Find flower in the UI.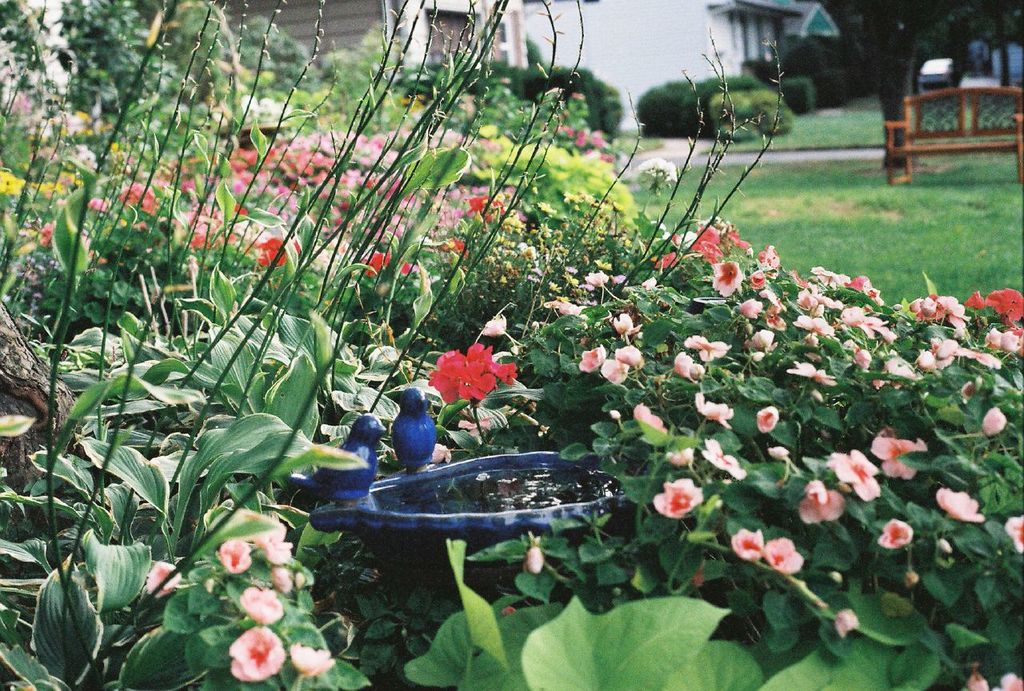
UI element at bbox(145, 561, 182, 598).
